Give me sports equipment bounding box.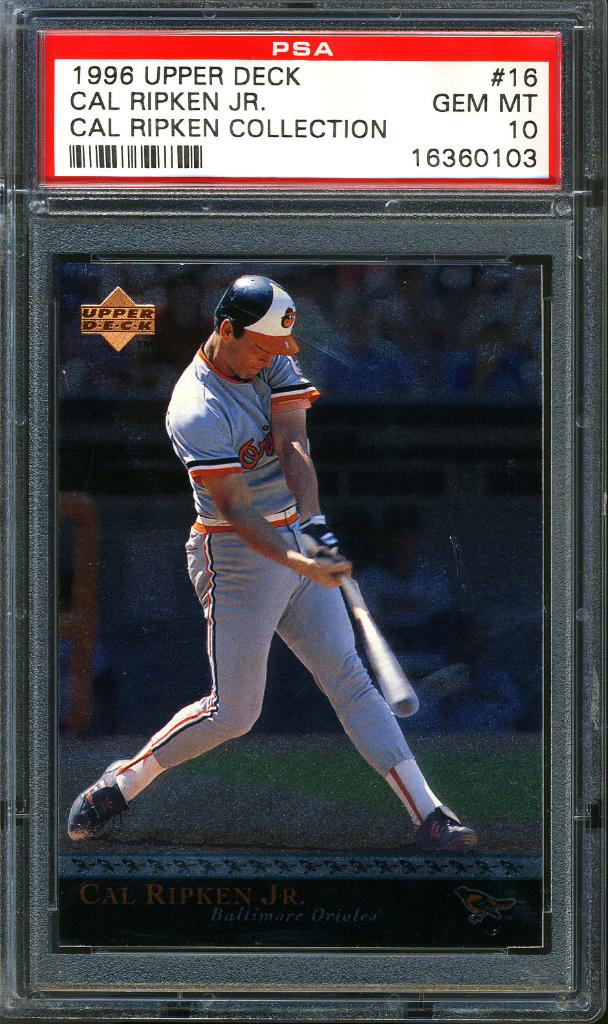
bbox=[211, 274, 298, 354].
